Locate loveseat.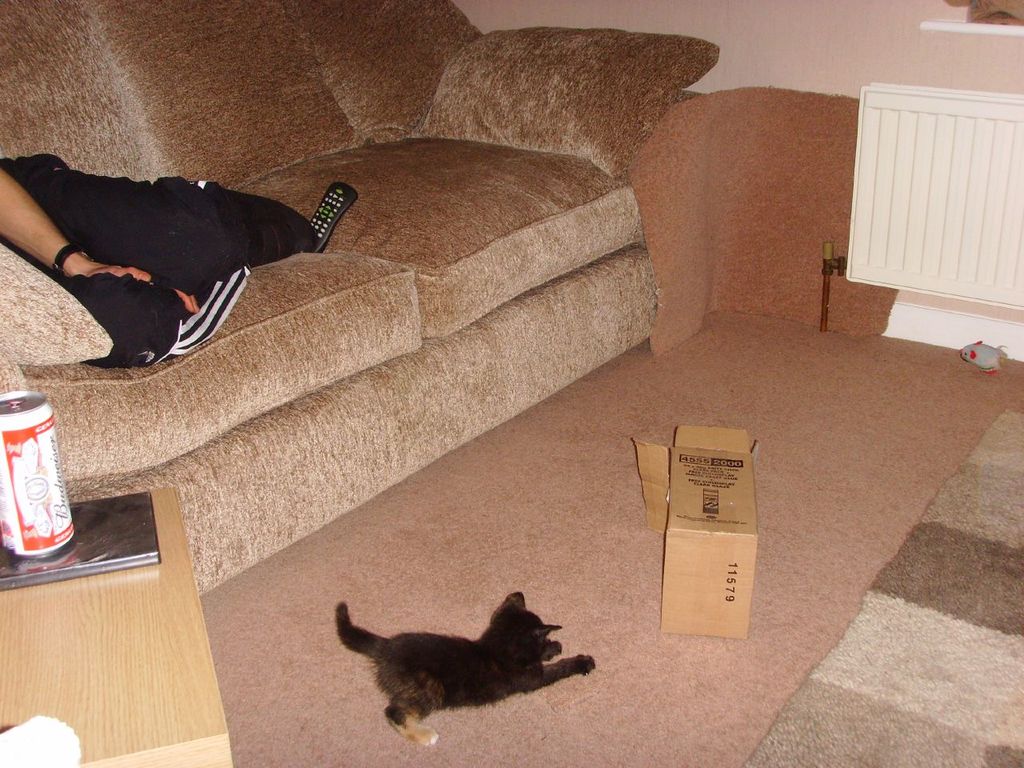
Bounding box: [0,0,721,602].
